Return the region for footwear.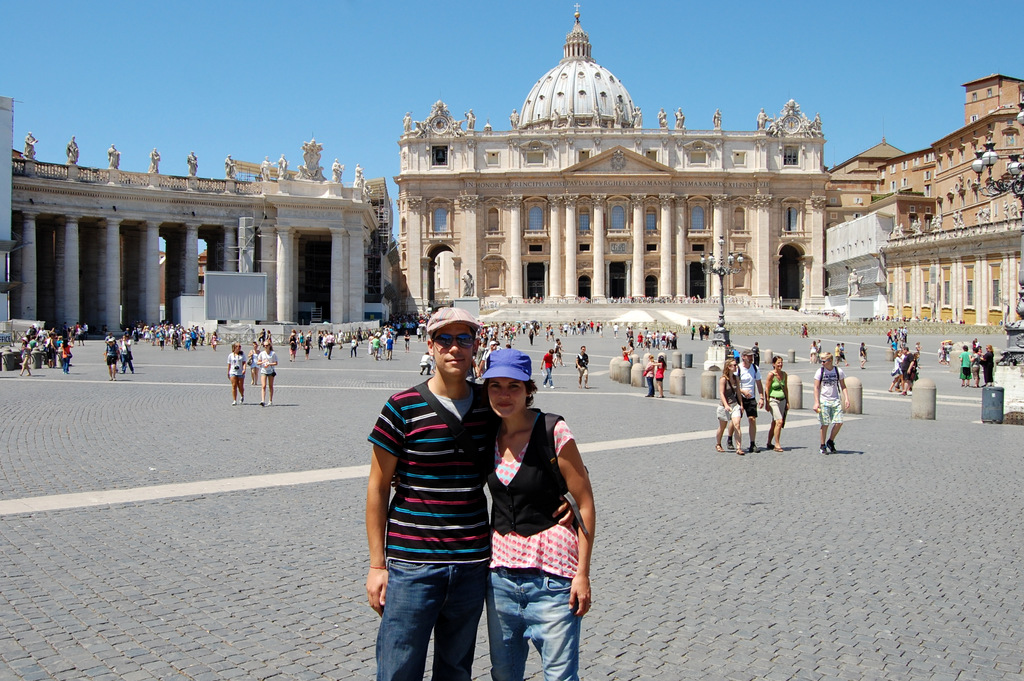
locate(818, 444, 827, 454).
